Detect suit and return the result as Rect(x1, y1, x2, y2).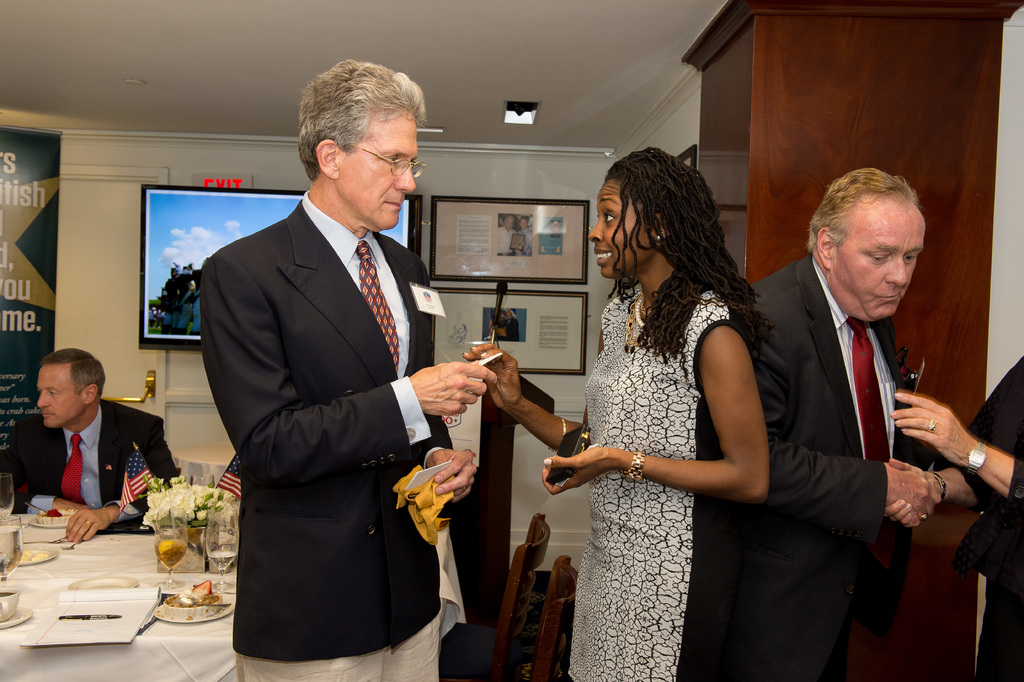
Rect(198, 89, 479, 681).
